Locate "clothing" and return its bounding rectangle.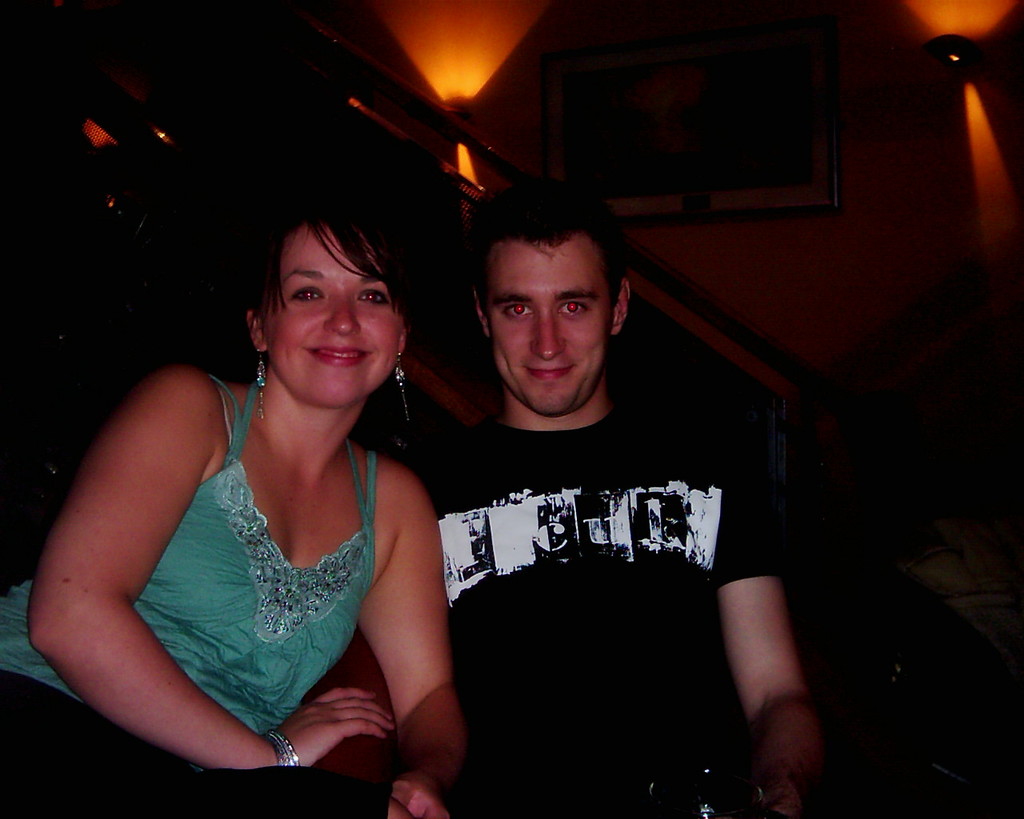
(400, 307, 763, 794).
